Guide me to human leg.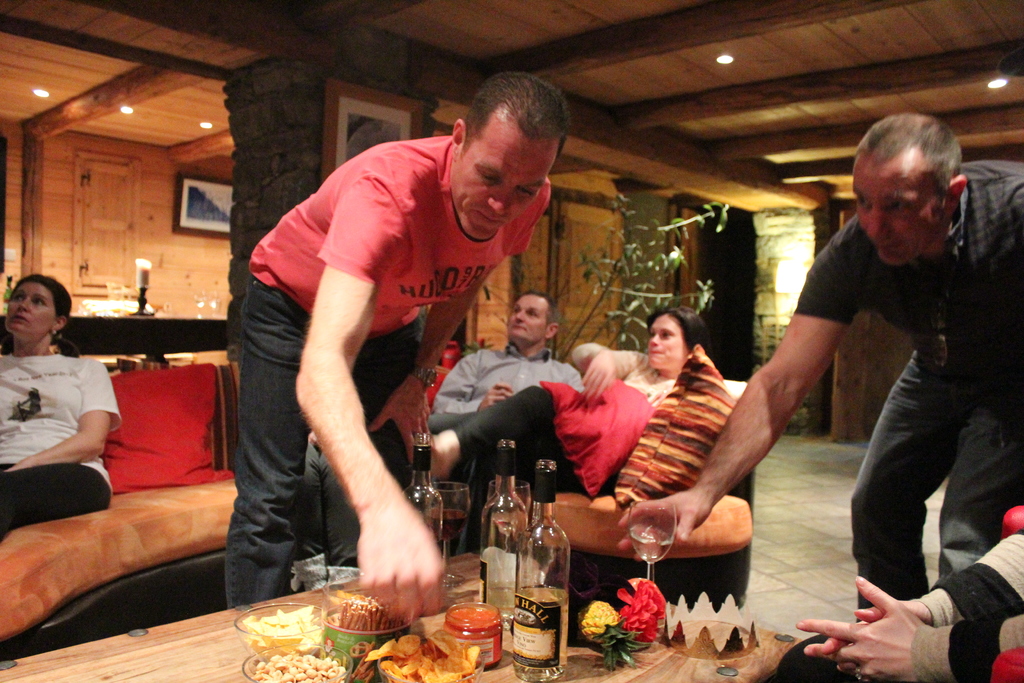
Guidance: [left=232, top=299, right=298, bottom=586].
